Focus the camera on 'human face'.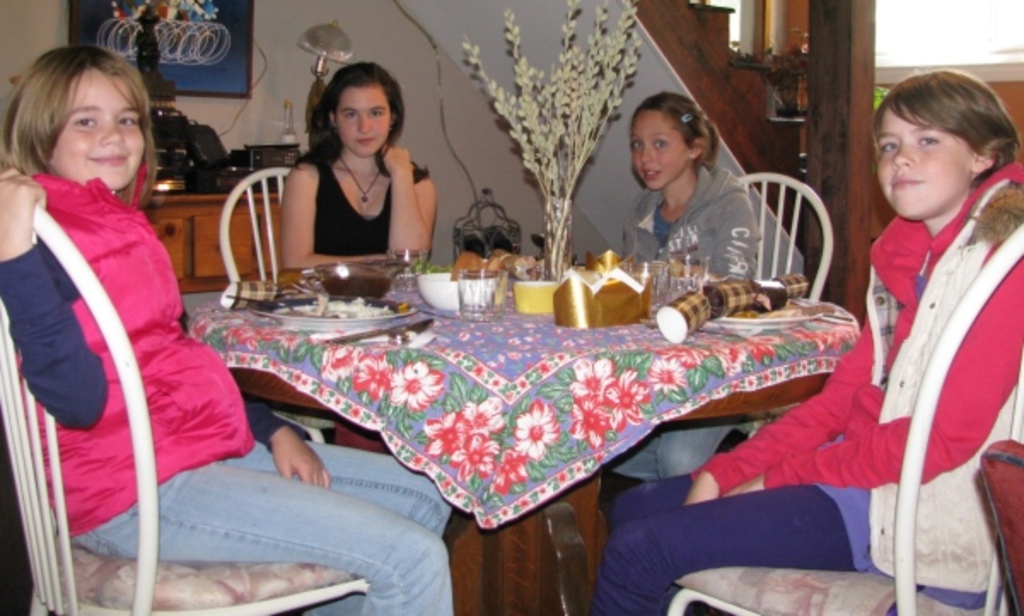
Focus region: 335/87/393/160.
